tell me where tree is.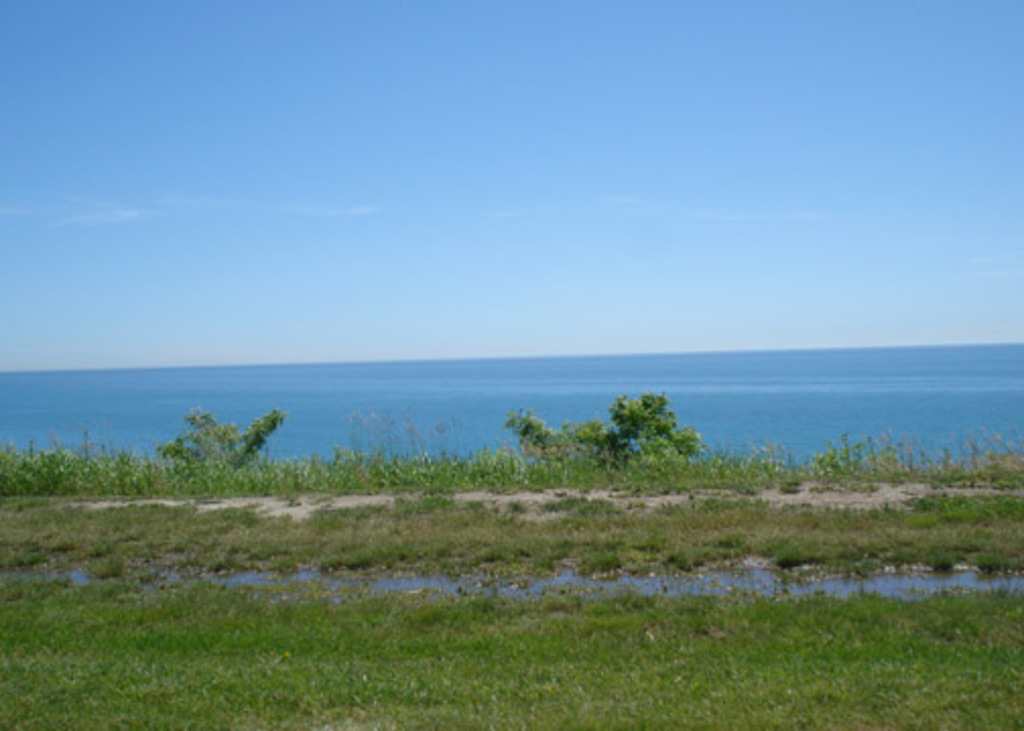
tree is at (left=500, top=394, right=709, bottom=463).
